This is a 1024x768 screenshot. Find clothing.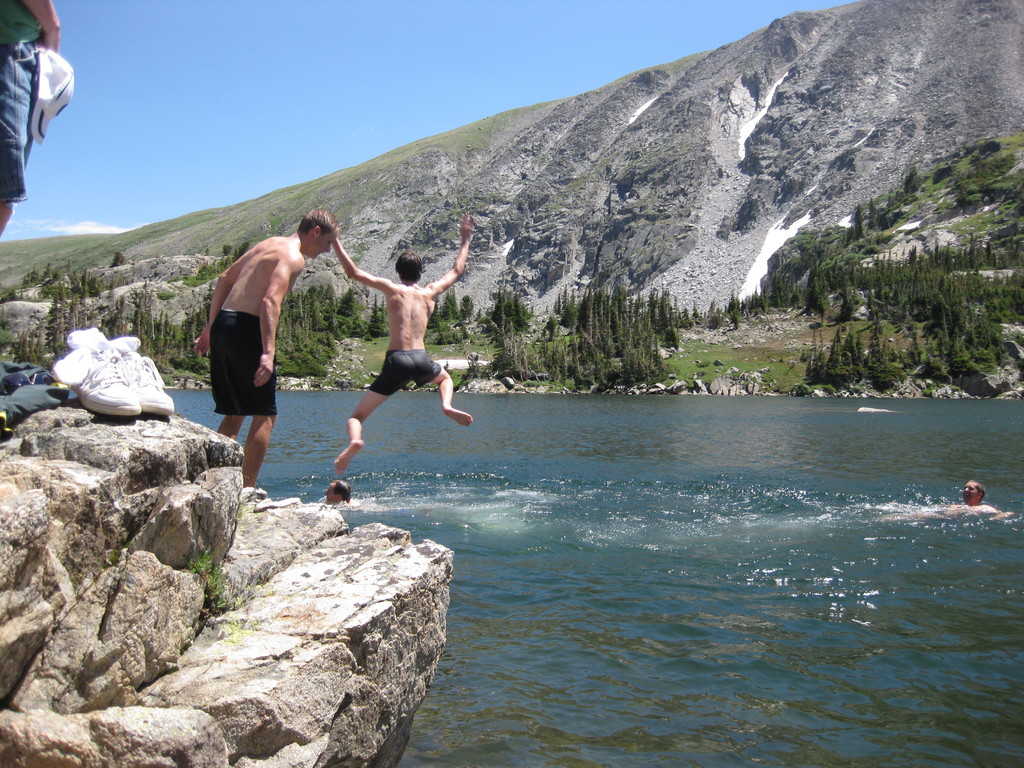
Bounding box: left=208, top=301, right=276, bottom=418.
